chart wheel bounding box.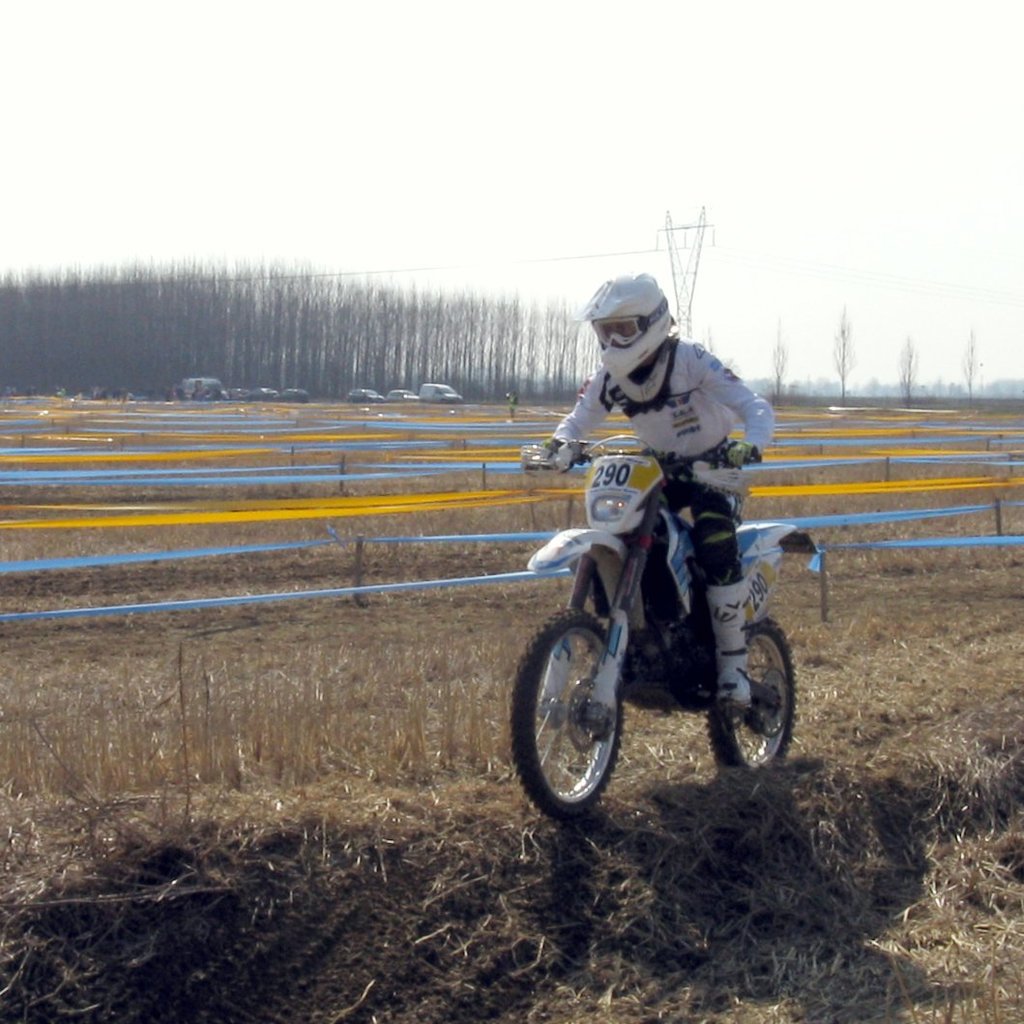
Charted: bbox=(714, 616, 804, 778).
